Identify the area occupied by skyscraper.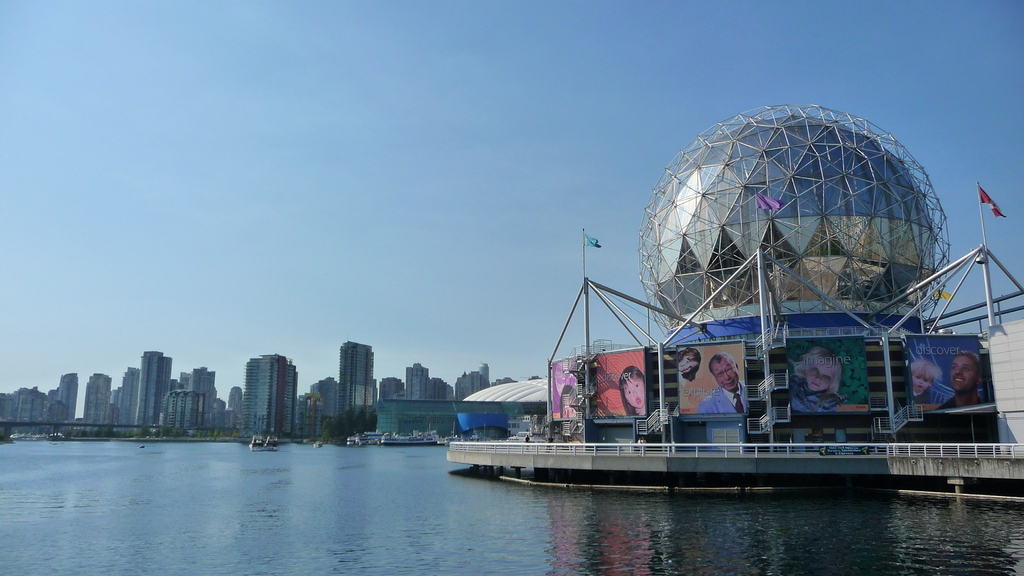
Area: x1=87, y1=376, x2=113, y2=419.
